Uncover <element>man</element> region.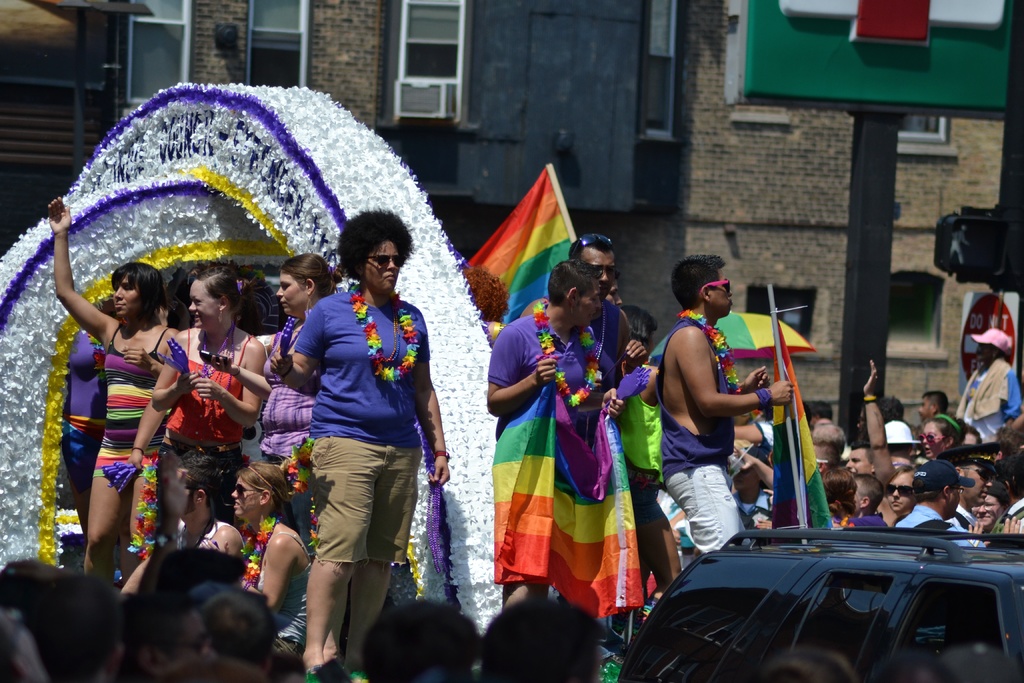
Uncovered: 955 327 1021 438.
